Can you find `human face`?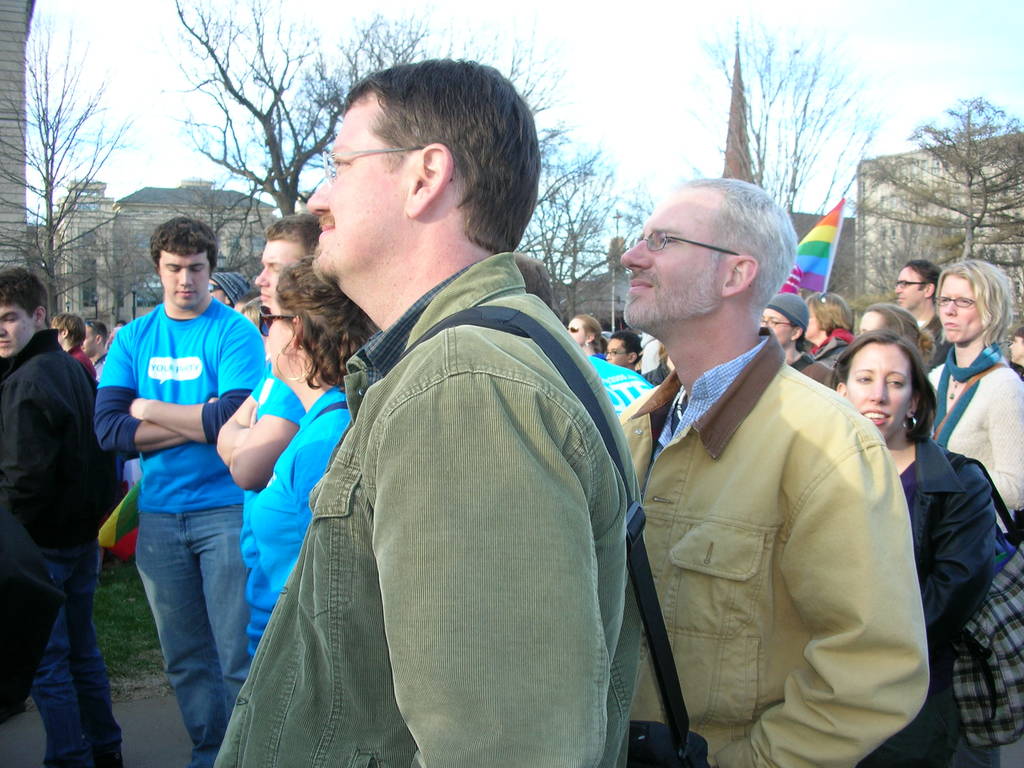
Yes, bounding box: x1=936 y1=275 x2=980 y2=343.
